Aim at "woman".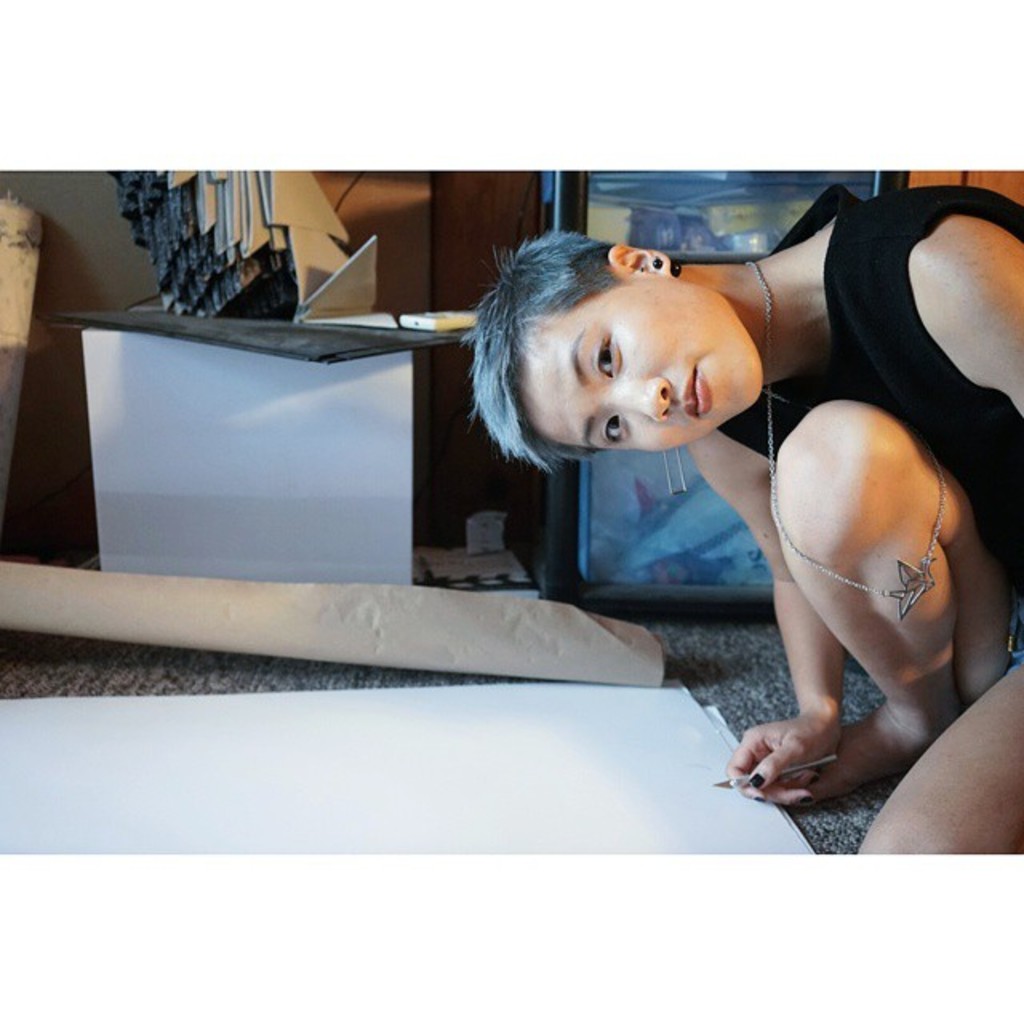
Aimed at bbox=[498, 197, 949, 778].
